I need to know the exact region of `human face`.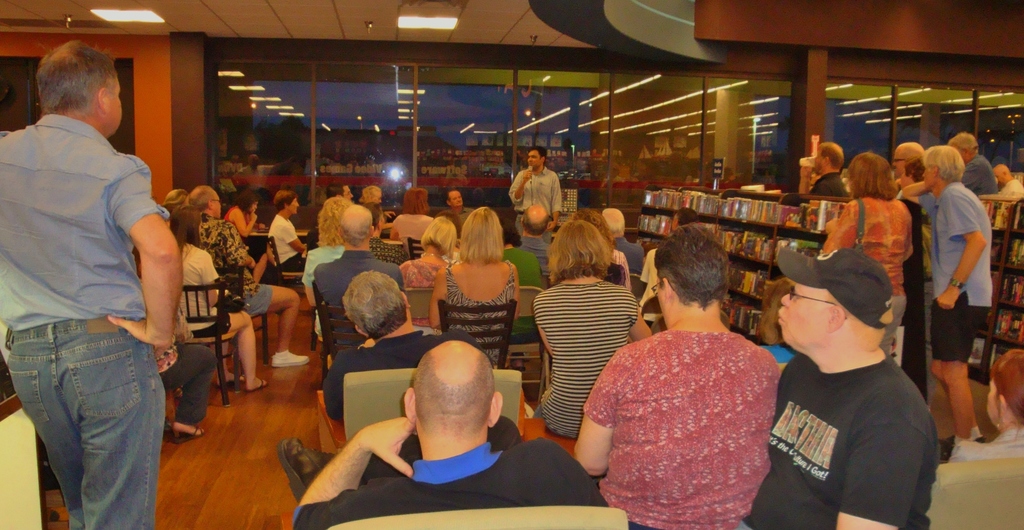
Region: detection(448, 189, 464, 206).
